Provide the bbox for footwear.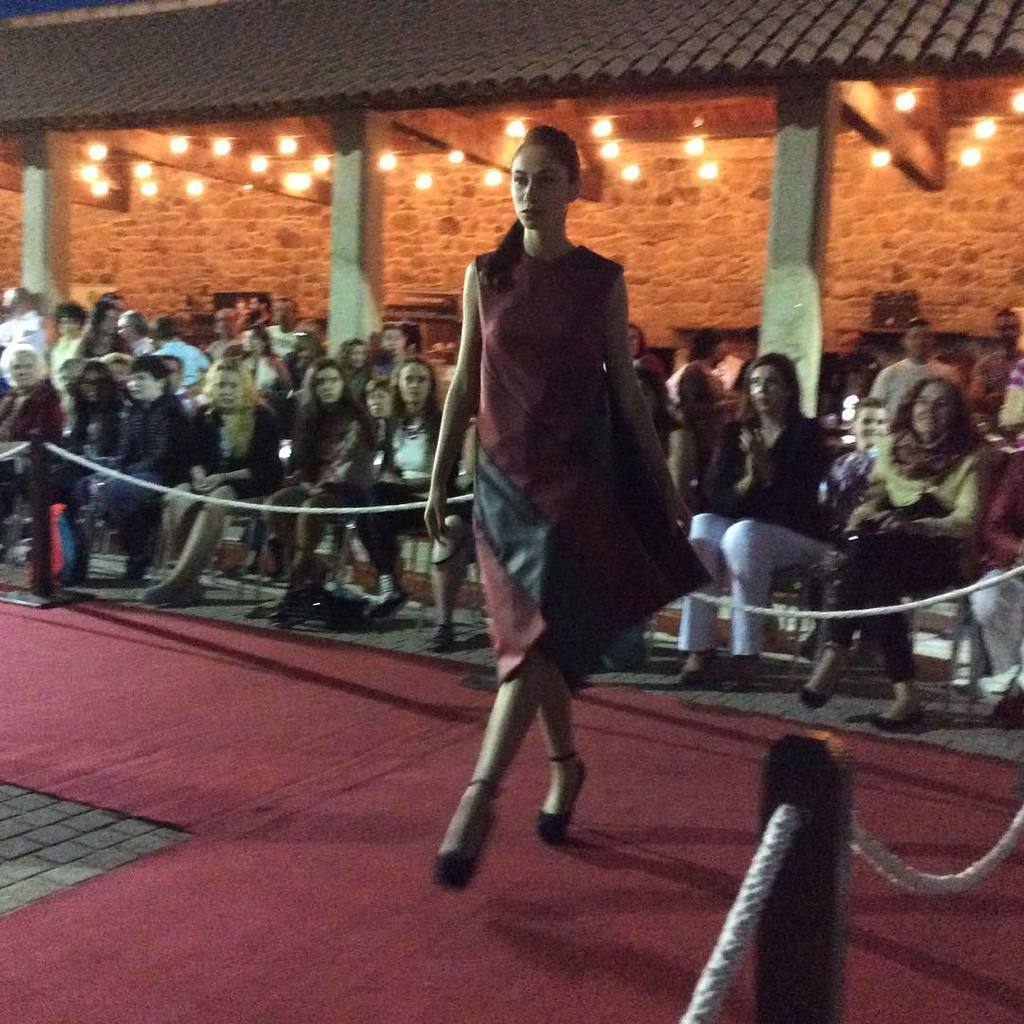
[left=680, top=651, right=706, bottom=689].
